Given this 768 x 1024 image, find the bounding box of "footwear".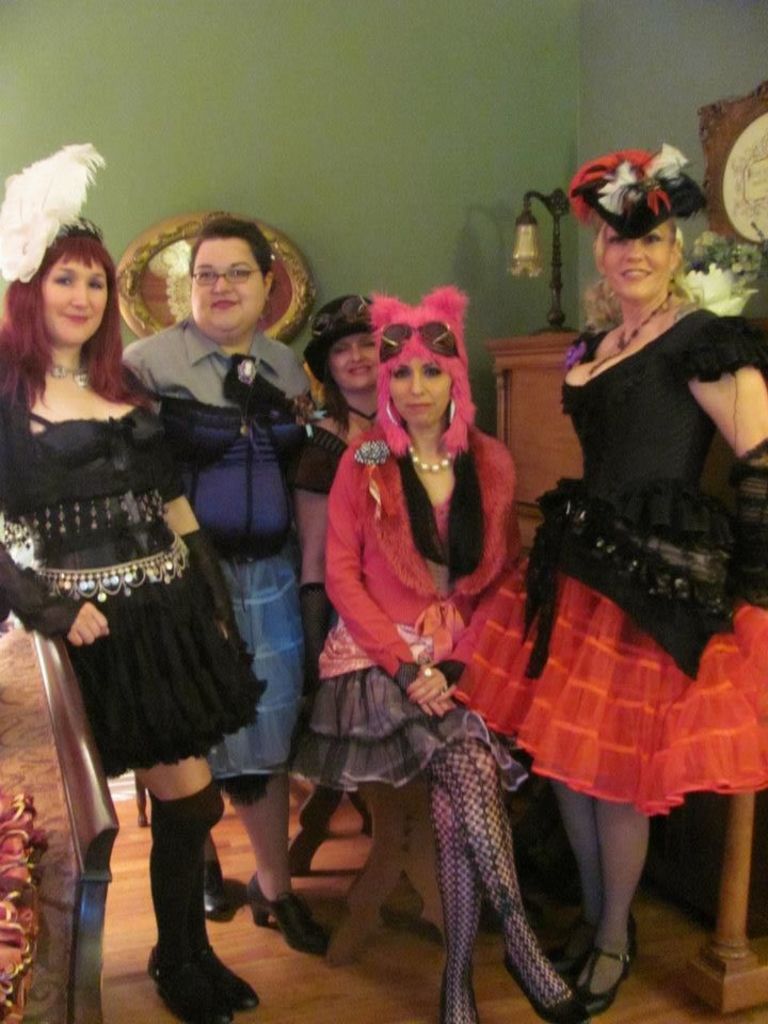
locate(572, 946, 641, 1023).
